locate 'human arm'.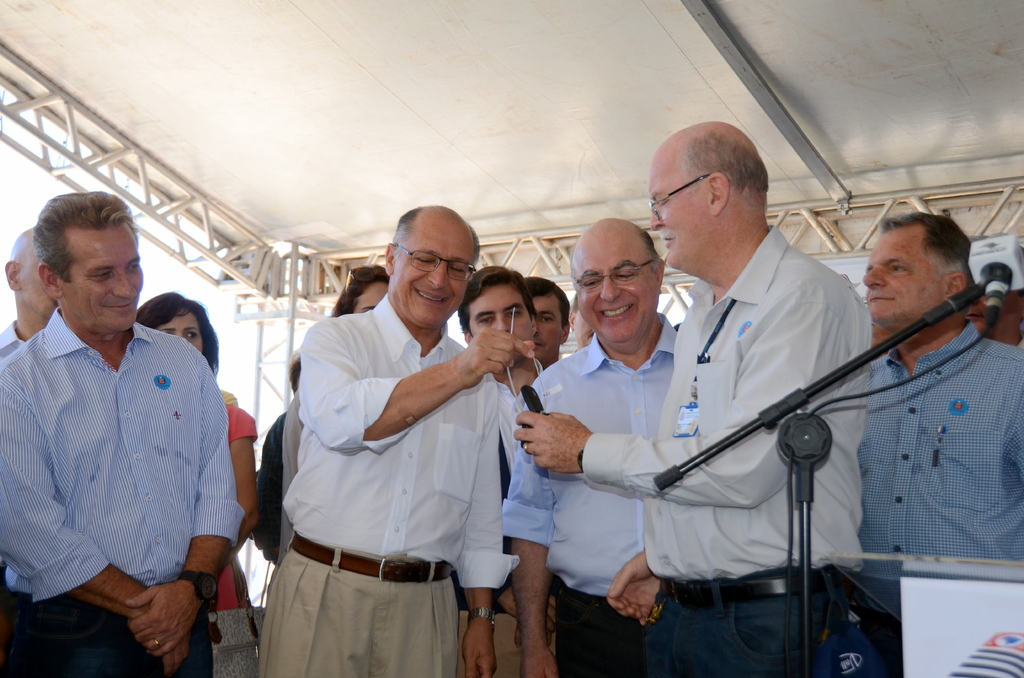
Bounding box: left=507, top=371, right=572, bottom=677.
